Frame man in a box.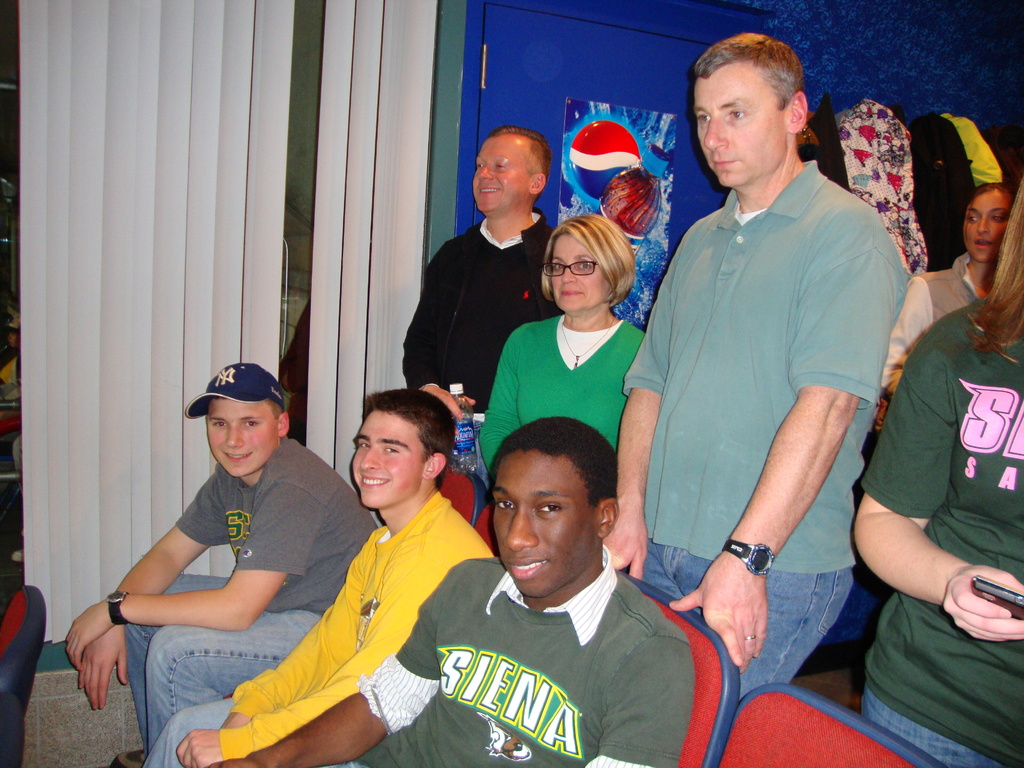
select_region(397, 129, 557, 460).
